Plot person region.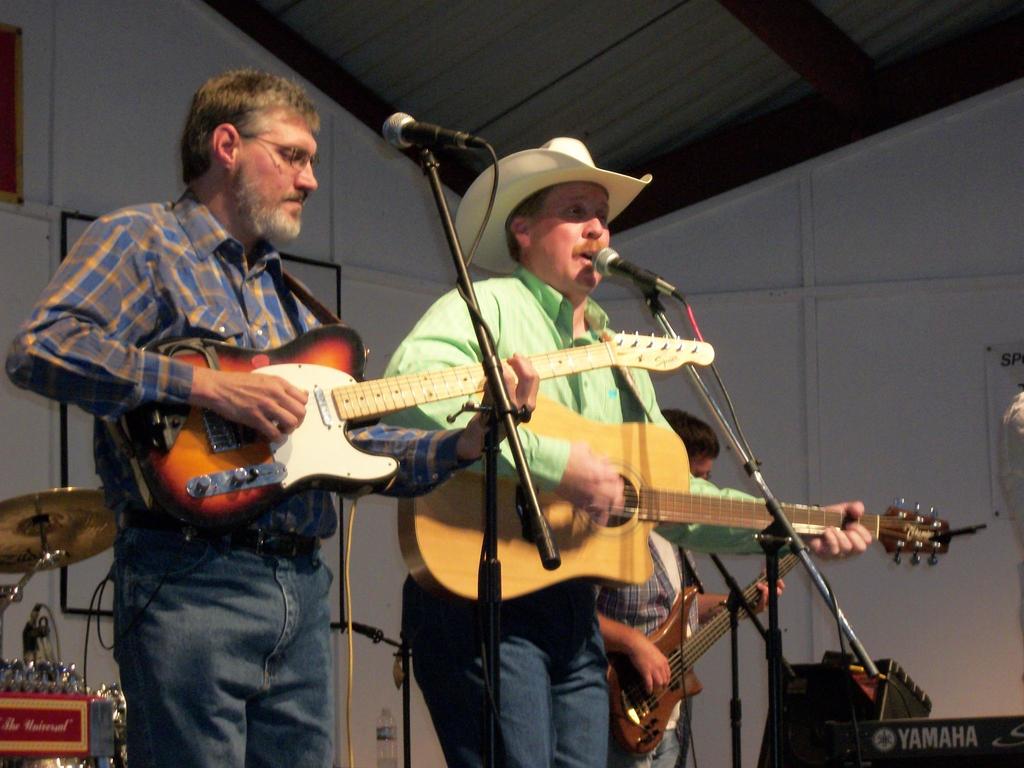
Plotted at 118, 82, 626, 731.
